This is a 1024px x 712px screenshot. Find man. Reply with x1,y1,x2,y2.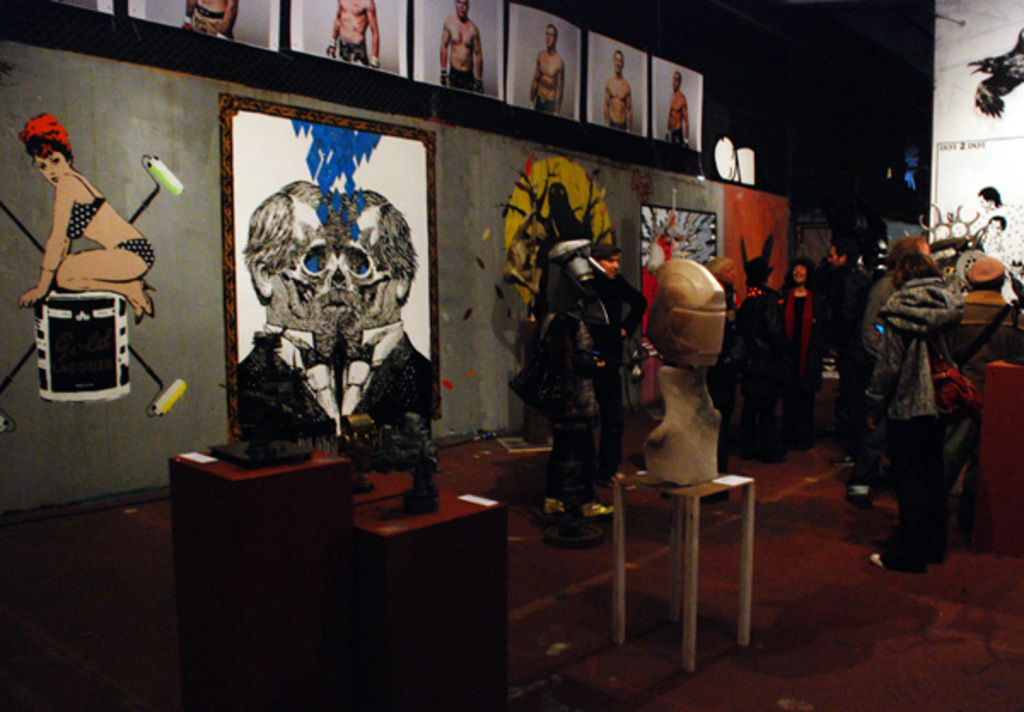
237,174,338,442.
